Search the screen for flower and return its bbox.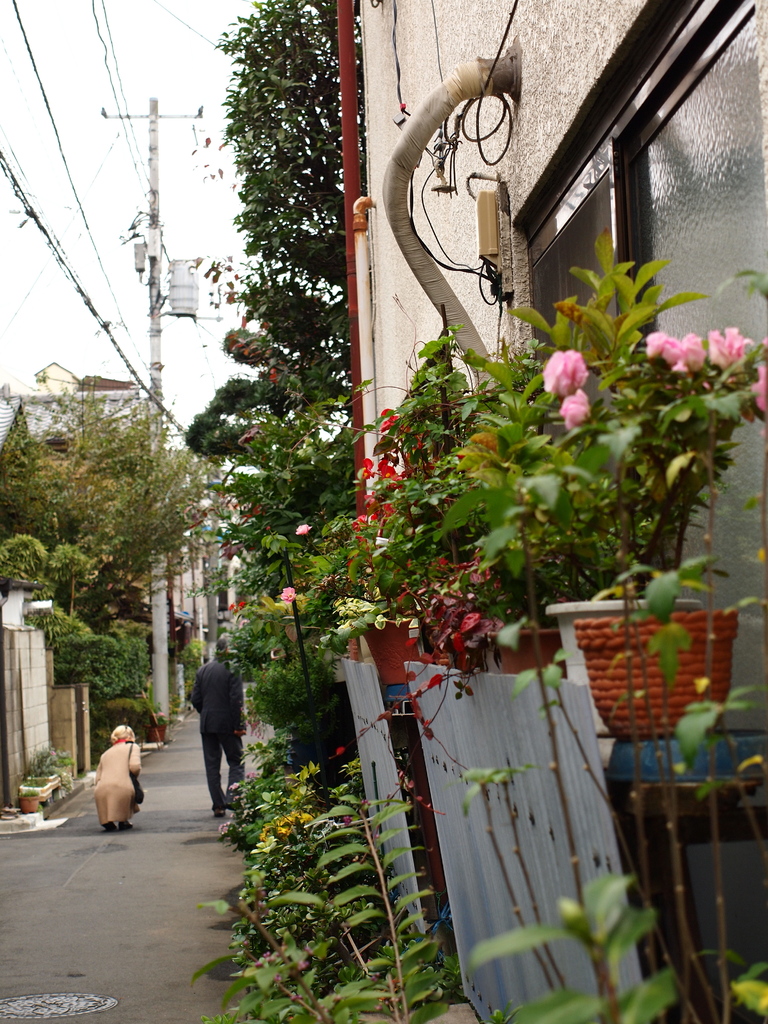
Found: 280,586,298,602.
